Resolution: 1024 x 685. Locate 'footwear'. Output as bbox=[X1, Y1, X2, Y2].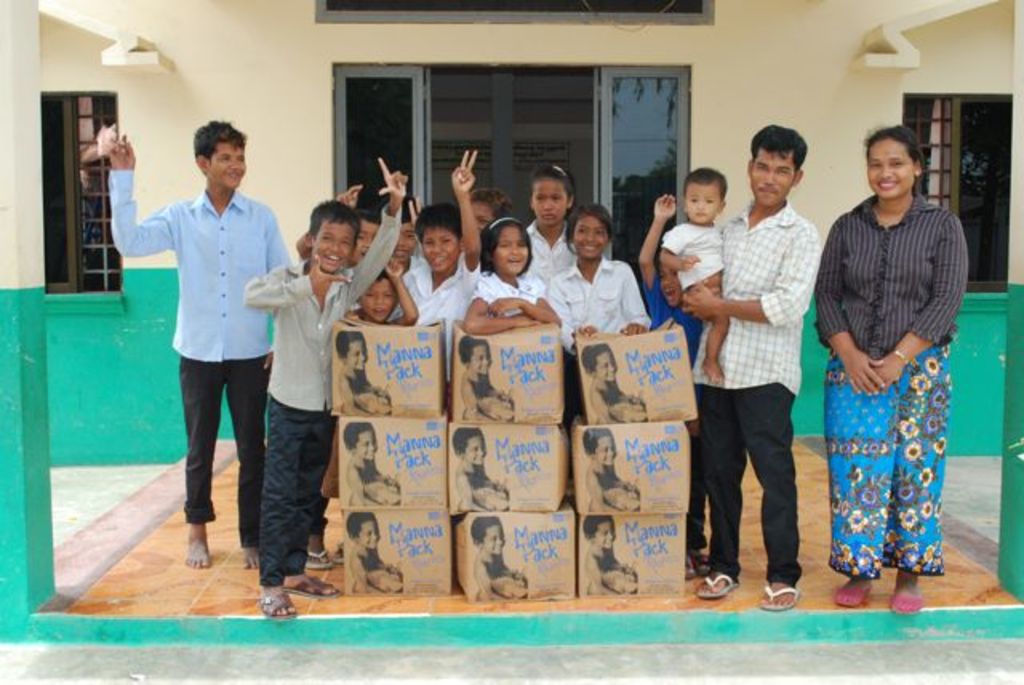
bbox=[696, 571, 738, 602].
